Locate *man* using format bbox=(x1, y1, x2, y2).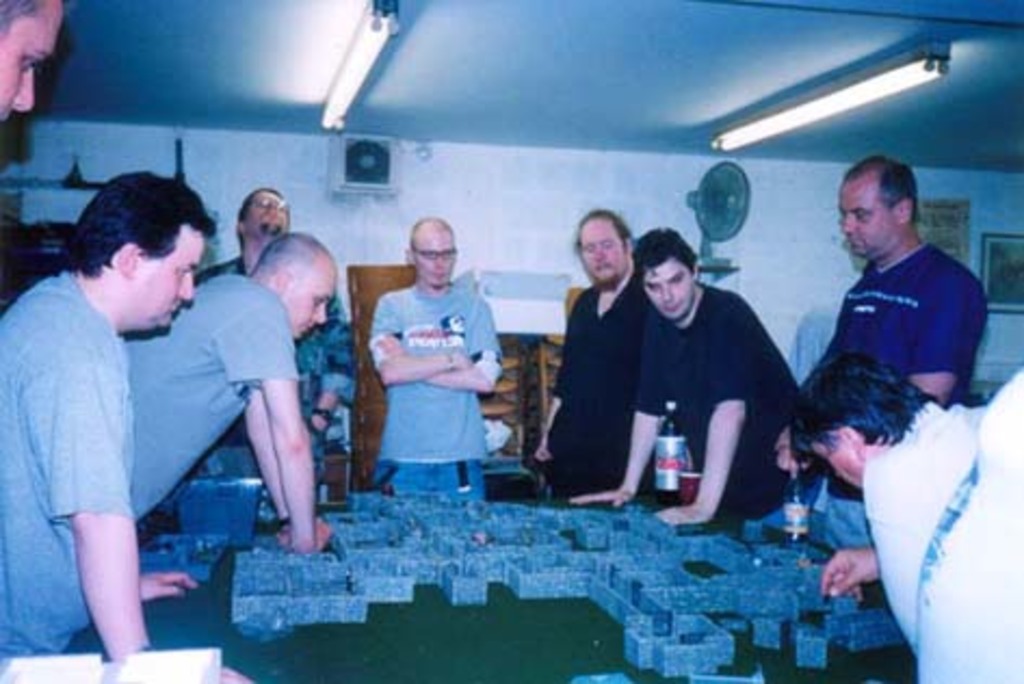
bbox=(812, 357, 1022, 675).
